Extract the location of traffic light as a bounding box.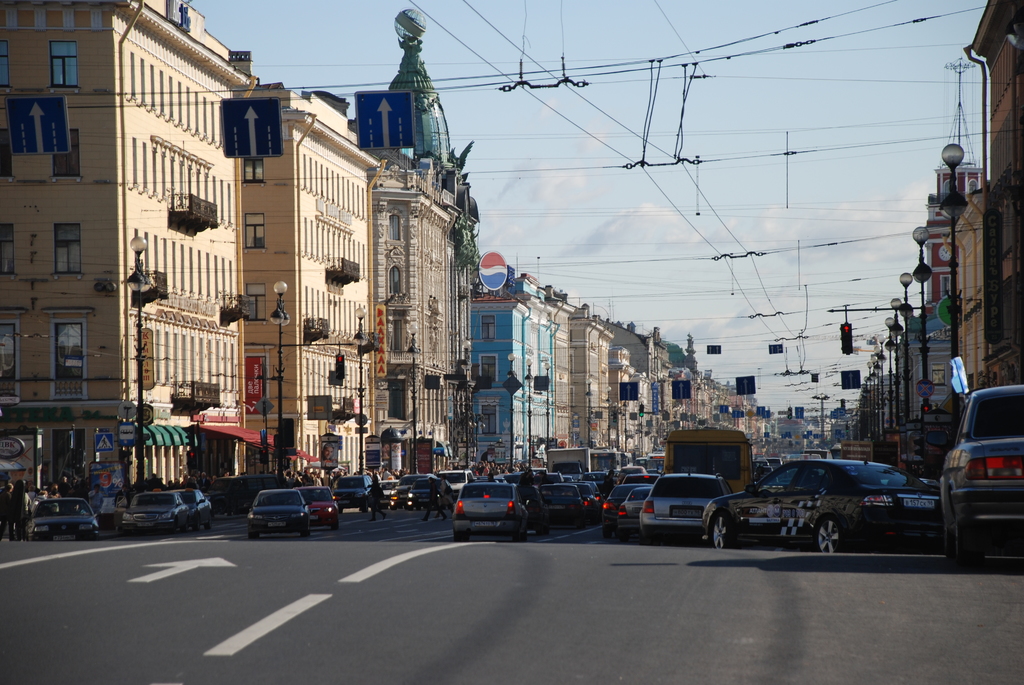
bbox=[639, 405, 643, 416].
